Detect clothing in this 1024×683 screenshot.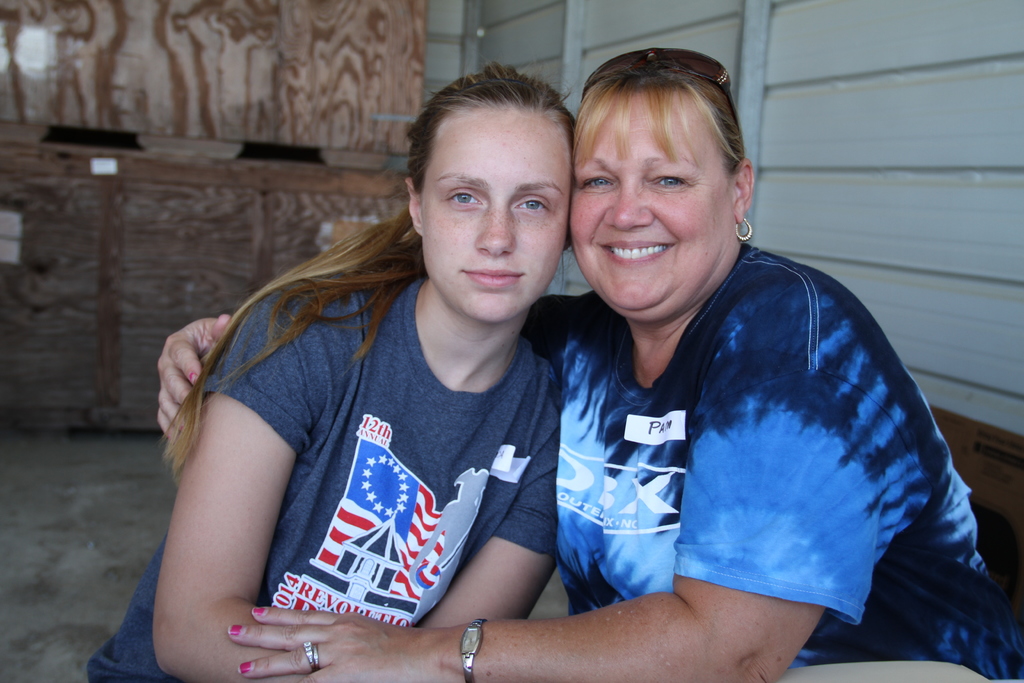
Detection: (x1=536, y1=241, x2=1020, y2=679).
